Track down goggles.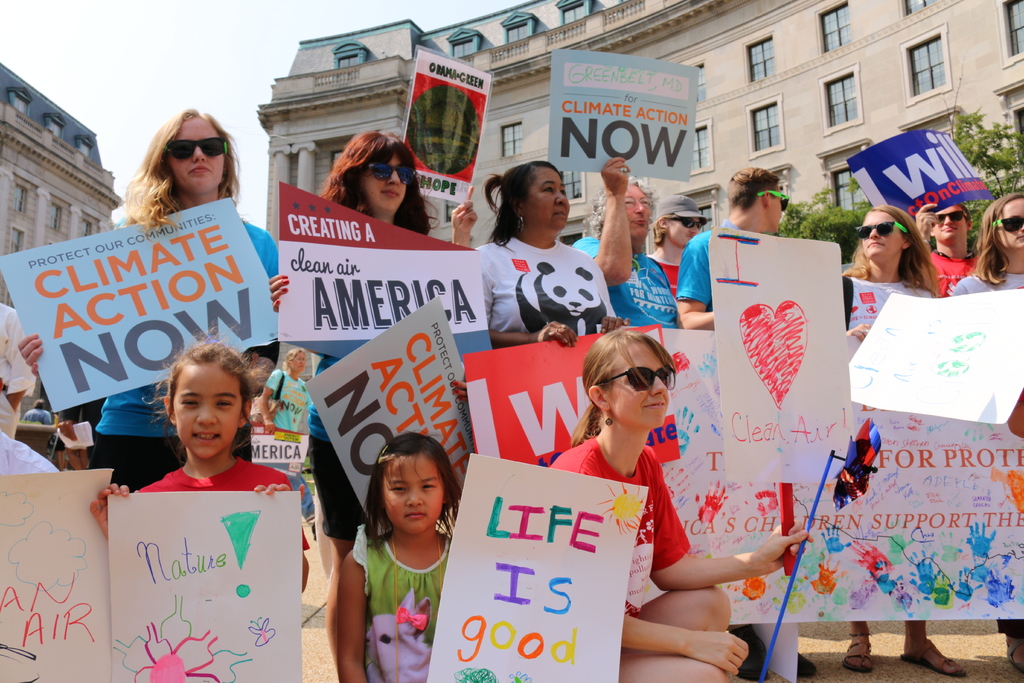
Tracked to rect(765, 189, 791, 213).
